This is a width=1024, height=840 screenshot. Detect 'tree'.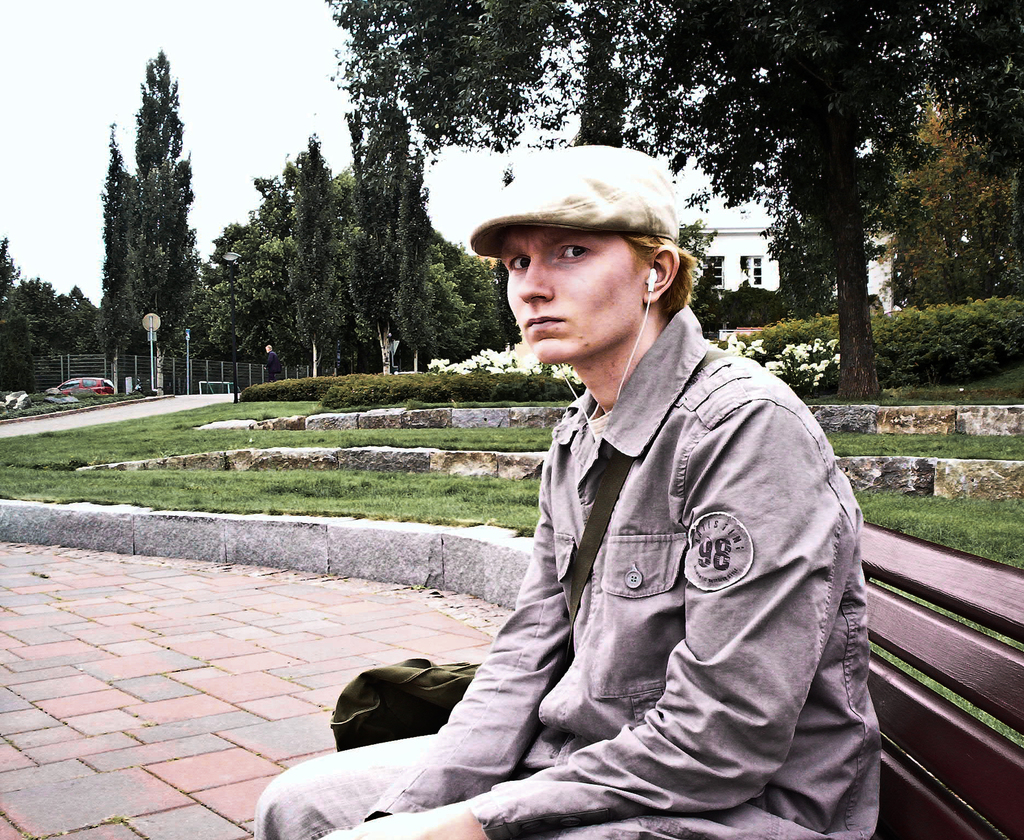
Rect(81, 62, 198, 369).
